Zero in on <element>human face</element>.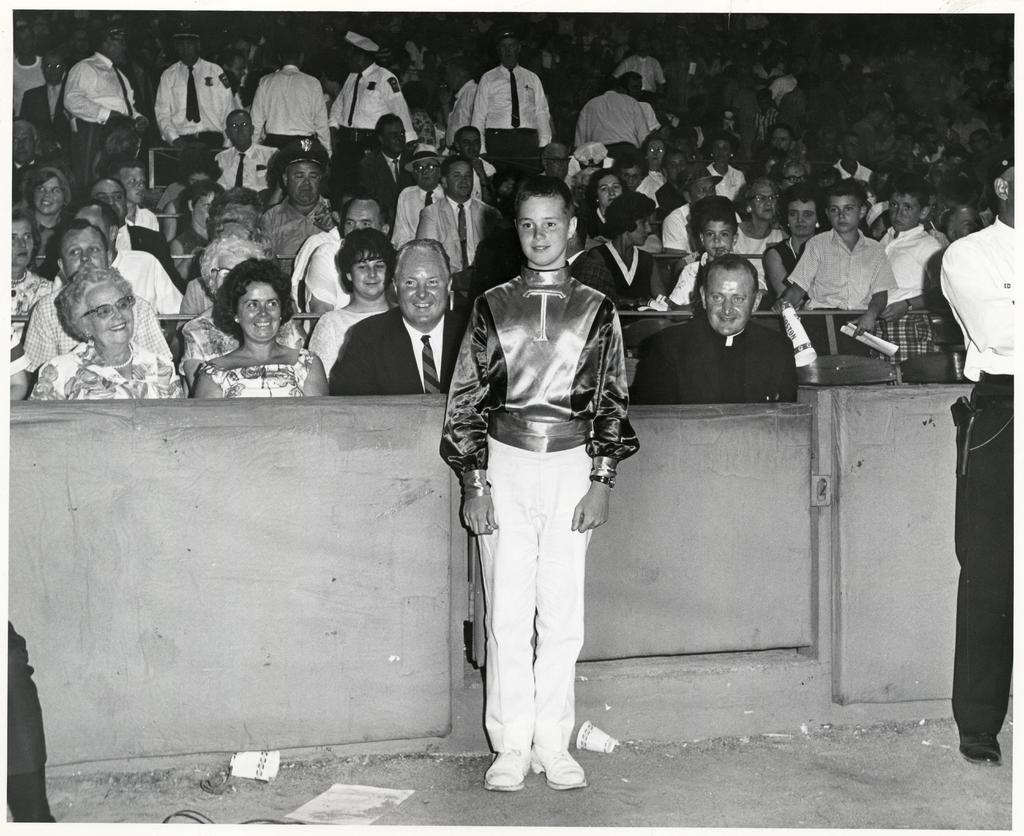
Zeroed in: 396:248:449:322.
